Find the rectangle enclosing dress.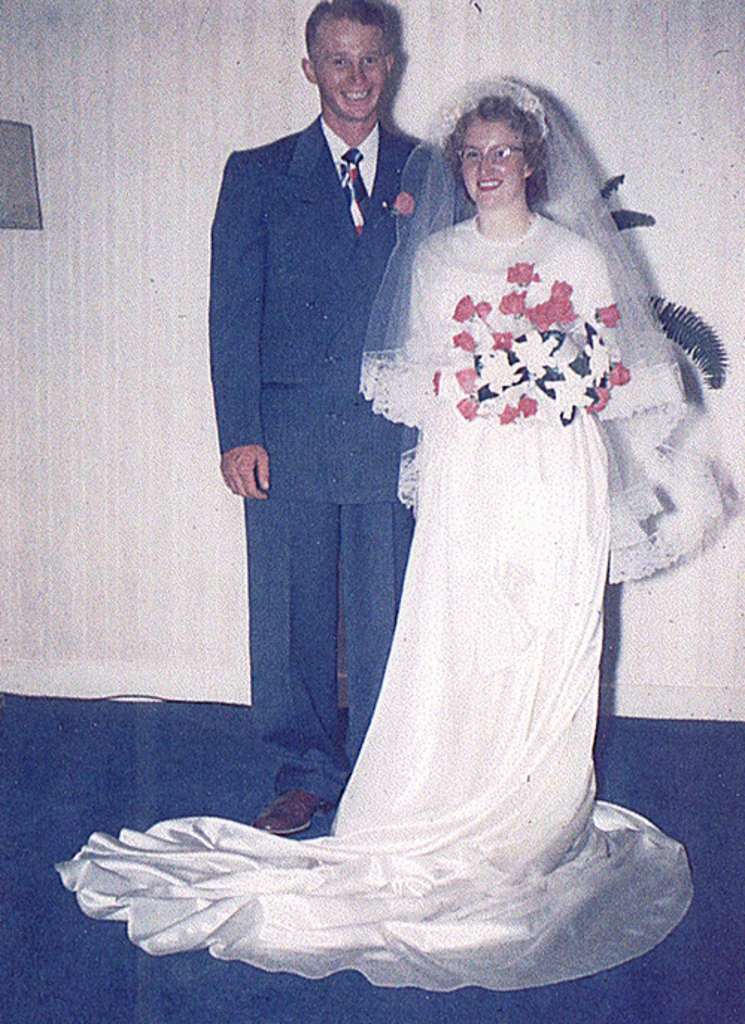
l=54, t=78, r=720, b=991.
